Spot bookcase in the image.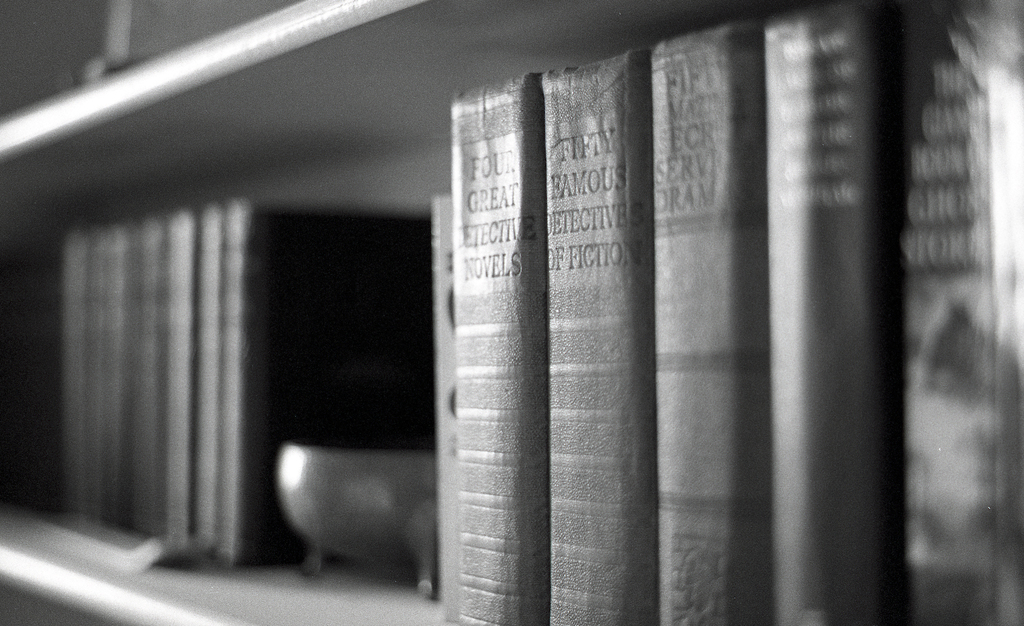
bookcase found at locate(59, 0, 1023, 625).
